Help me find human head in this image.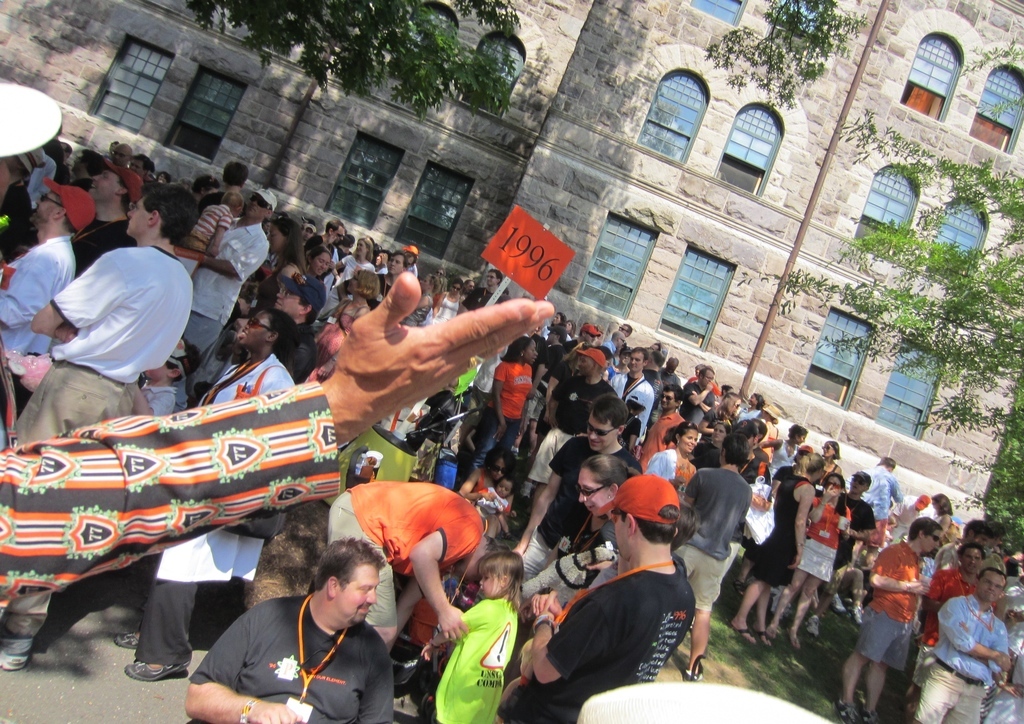
Found it: bbox=[68, 151, 101, 180].
